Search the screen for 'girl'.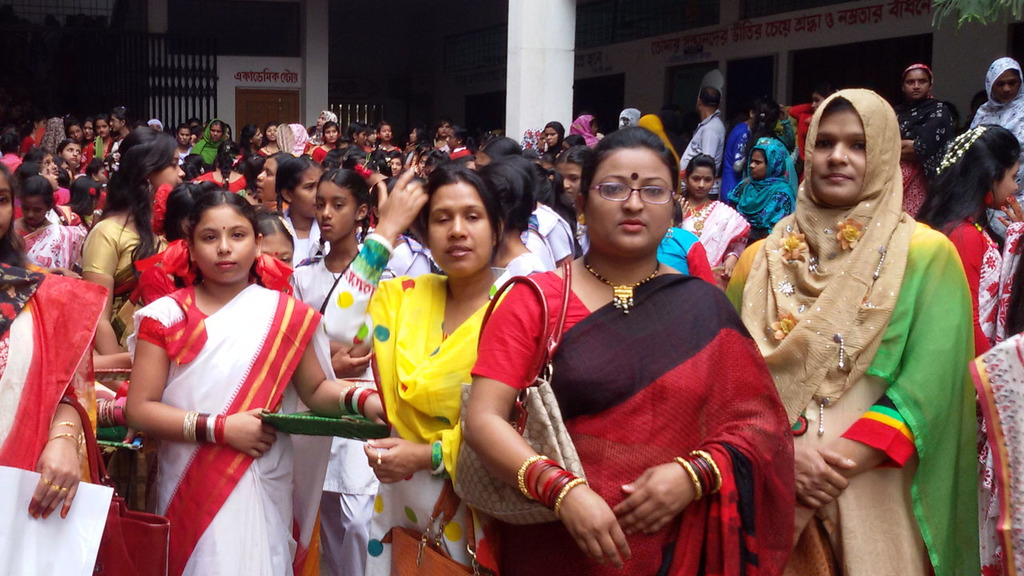
Found at box(671, 155, 753, 287).
